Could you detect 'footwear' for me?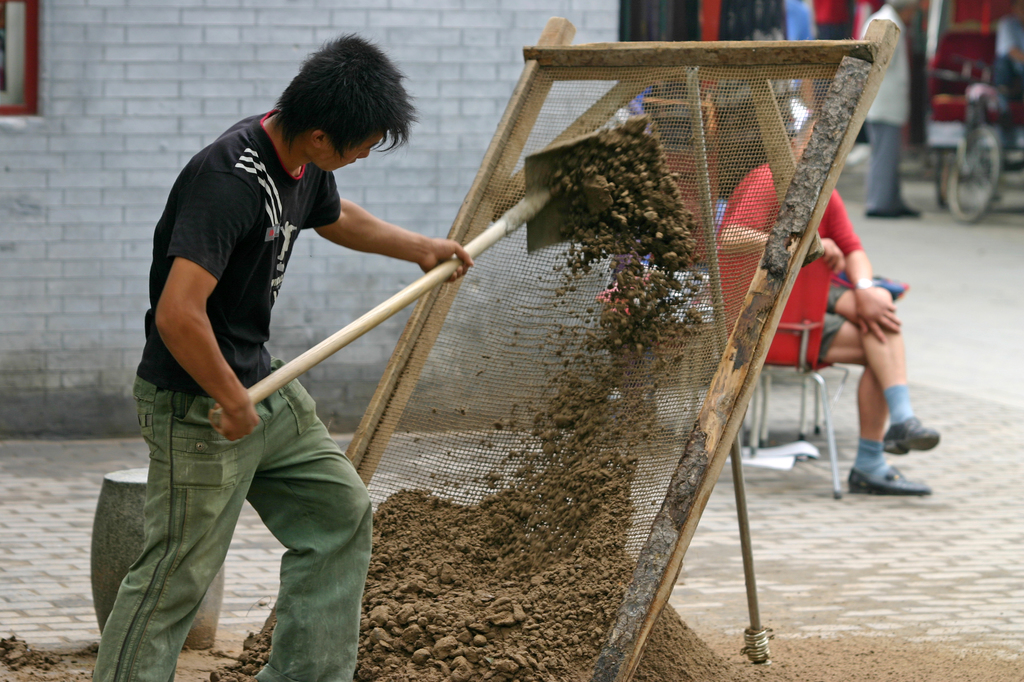
Detection result: crop(883, 413, 942, 455).
